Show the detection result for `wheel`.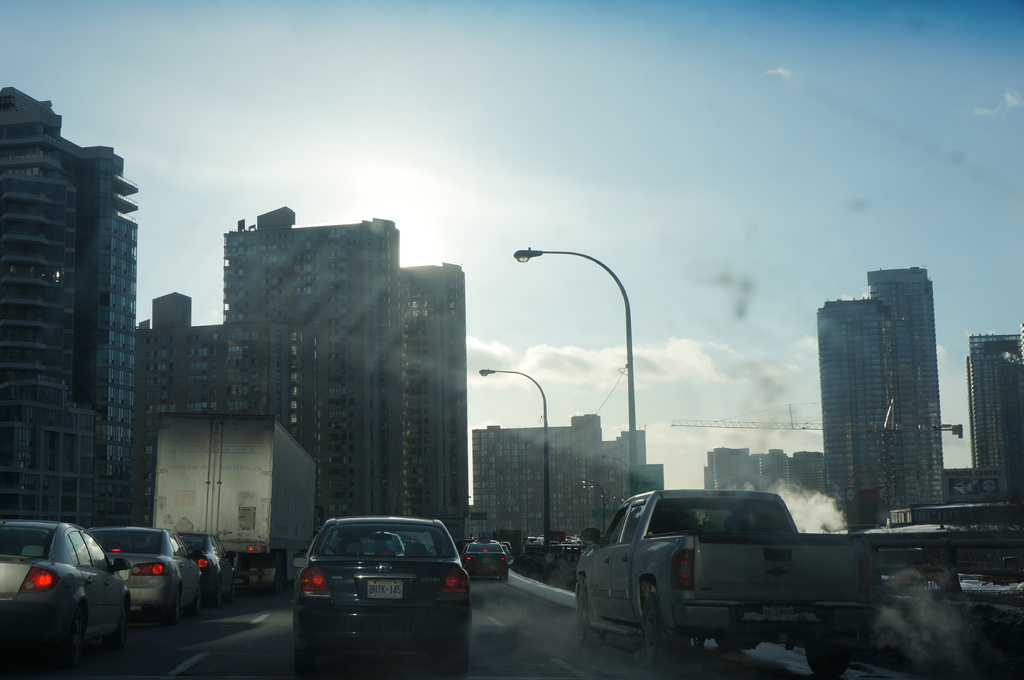
[576, 581, 604, 646].
